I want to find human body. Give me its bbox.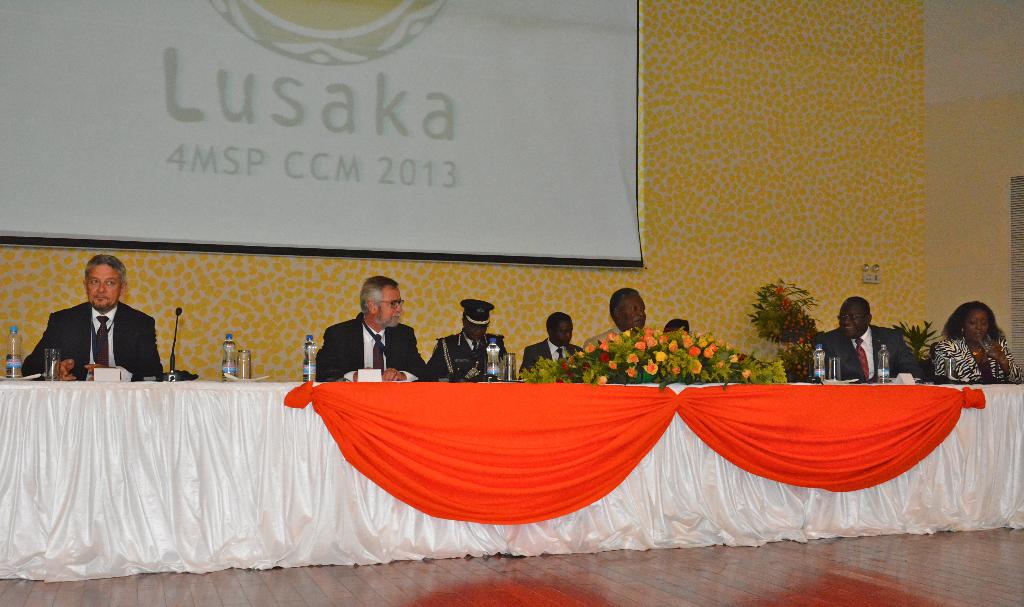
pyautogui.locateOnScreen(806, 324, 928, 383).
